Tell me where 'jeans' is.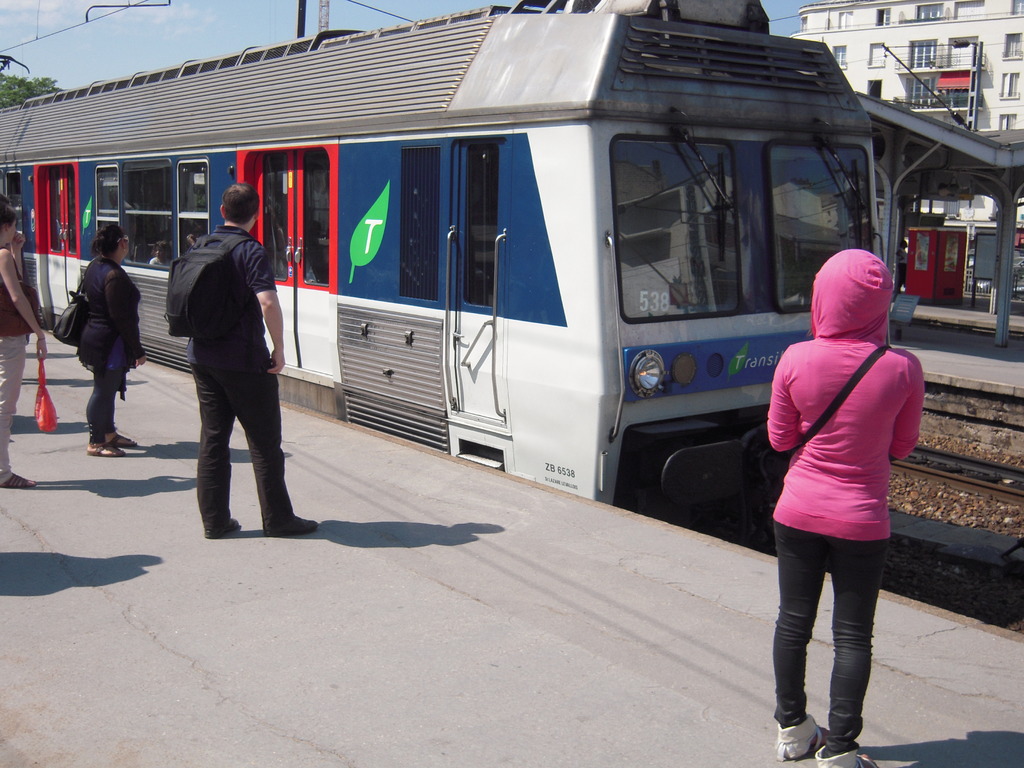
'jeans' is at left=780, top=531, right=893, bottom=752.
